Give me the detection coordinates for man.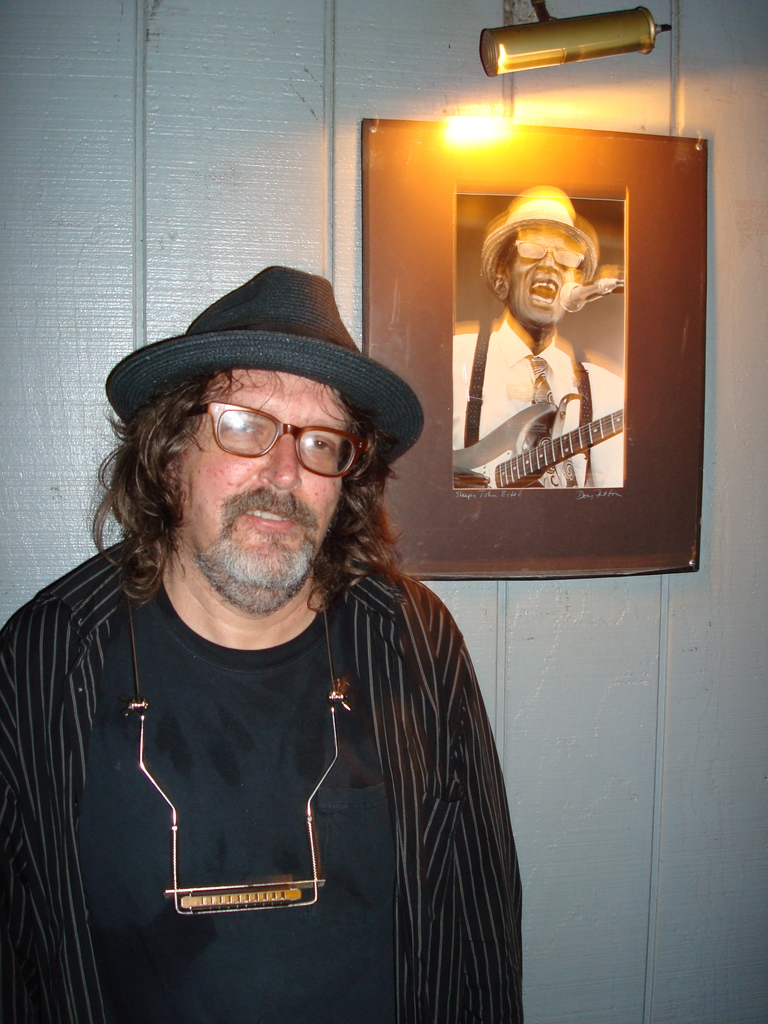
detection(438, 186, 627, 487).
